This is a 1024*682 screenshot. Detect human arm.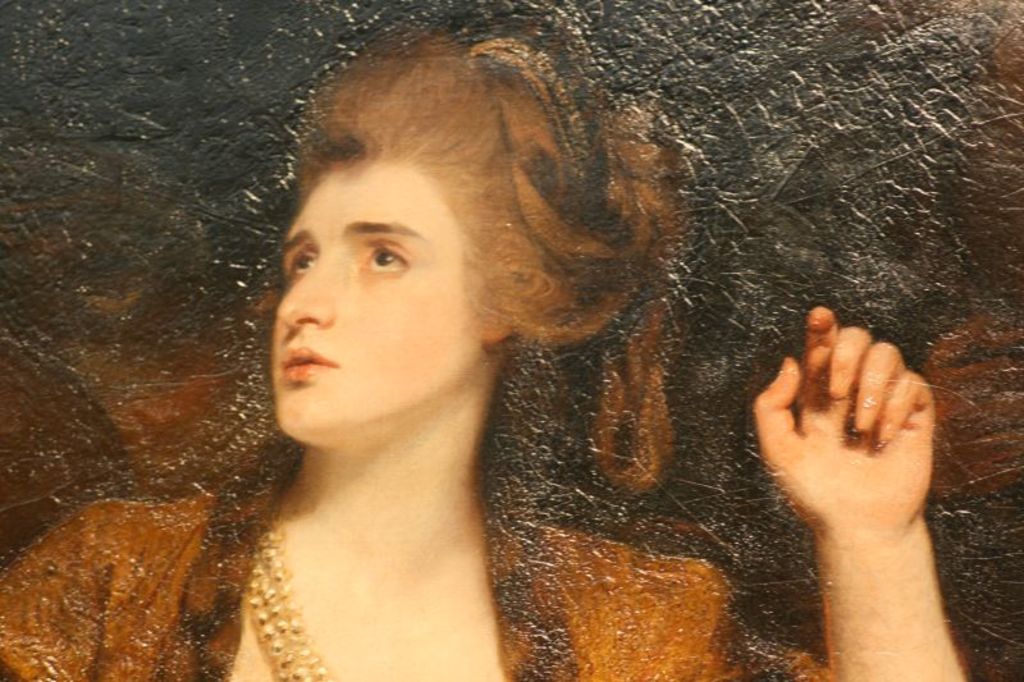
l=756, t=278, r=987, b=681.
